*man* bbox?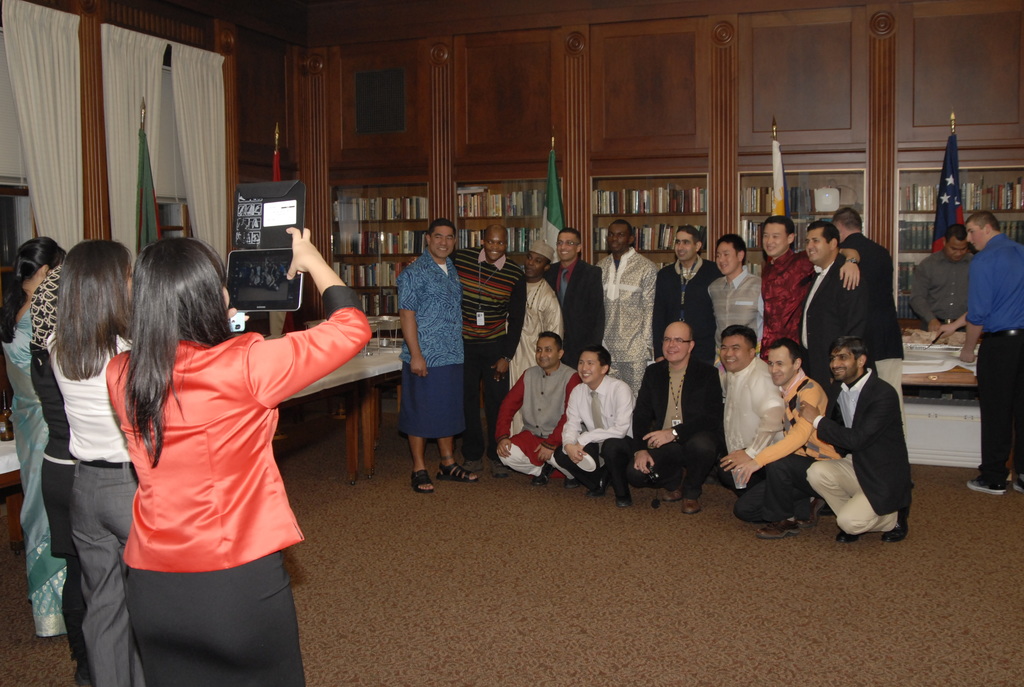
<region>600, 315, 730, 517</region>
